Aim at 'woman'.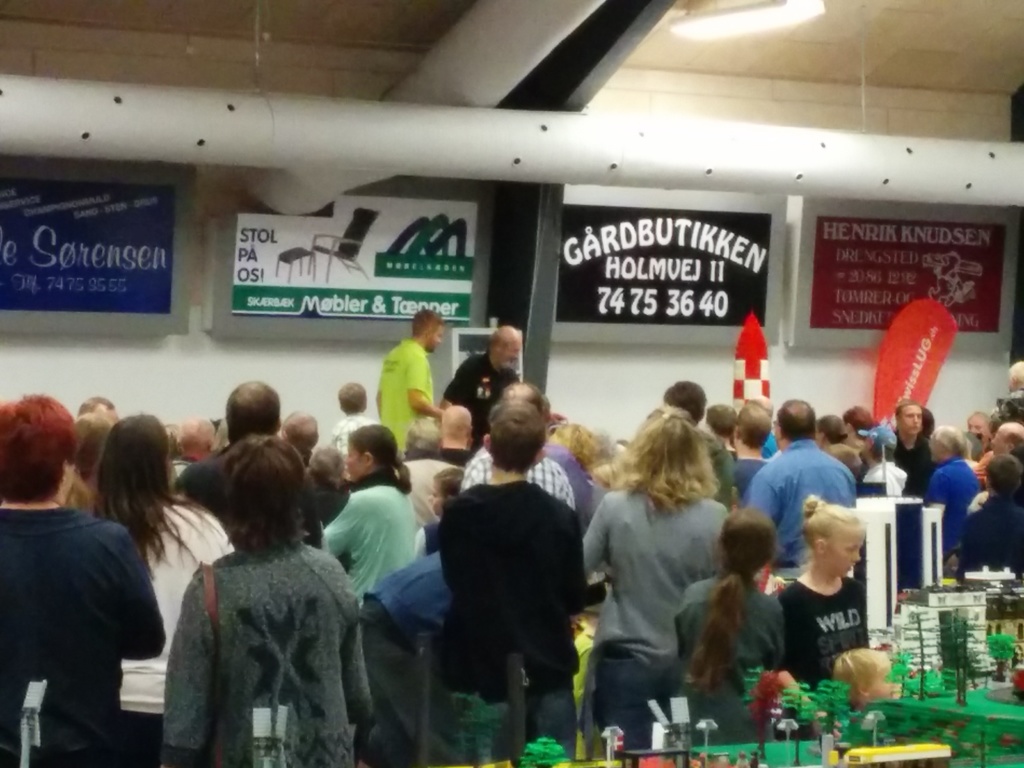
Aimed at Rect(321, 421, 426, 609).
